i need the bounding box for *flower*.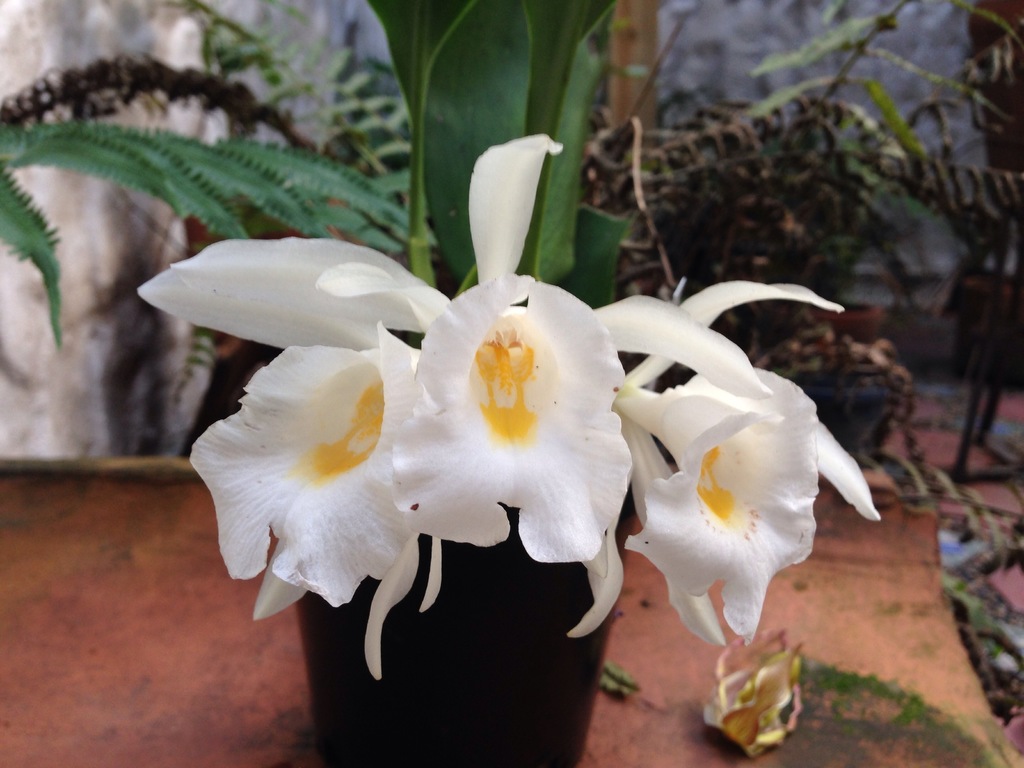
Here it is: <bbox>186, 318, 420, 609</bbox>.
